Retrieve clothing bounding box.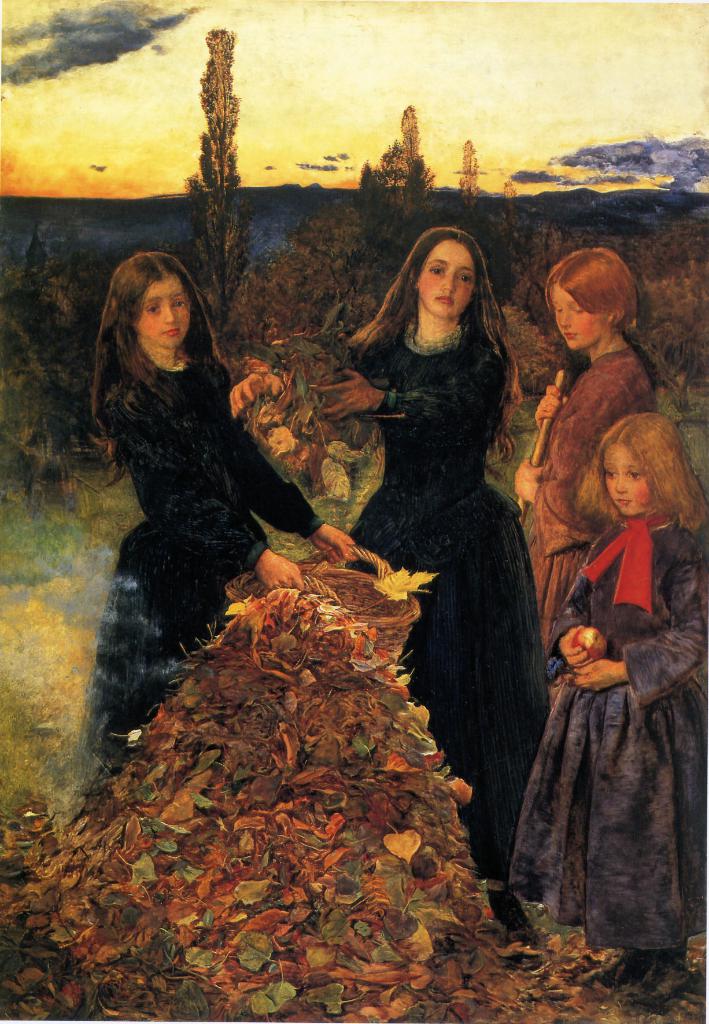
Bounding box: detection(70, 339, 323, 791).
